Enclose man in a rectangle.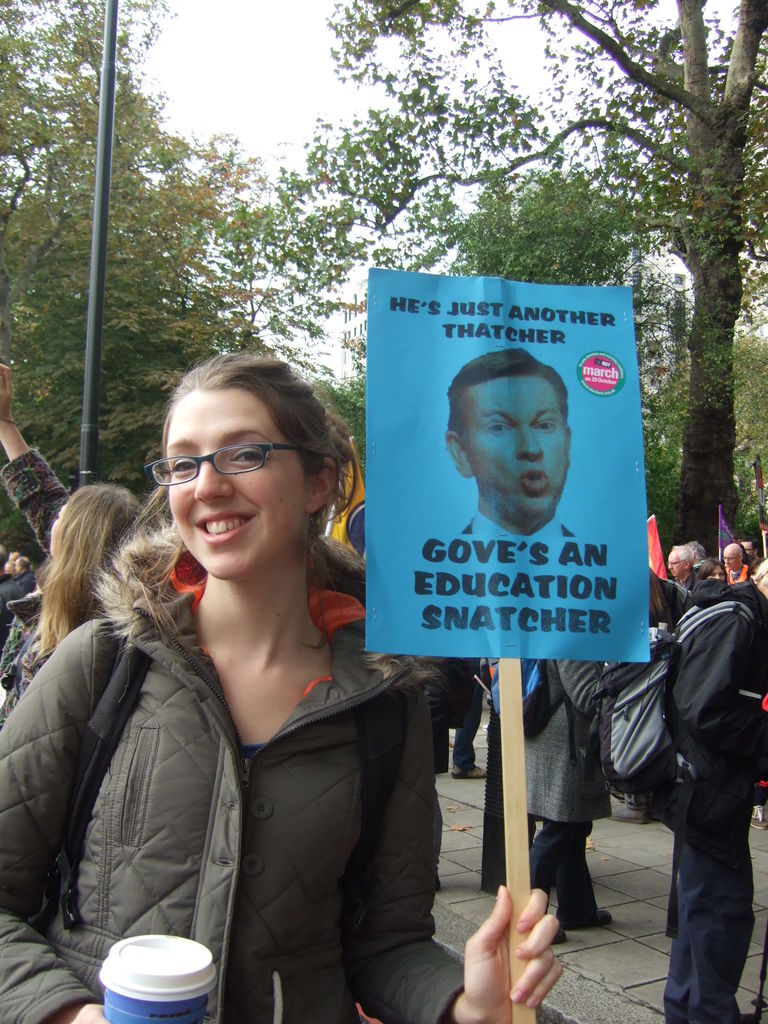
box(666, 540, 700, 584).
